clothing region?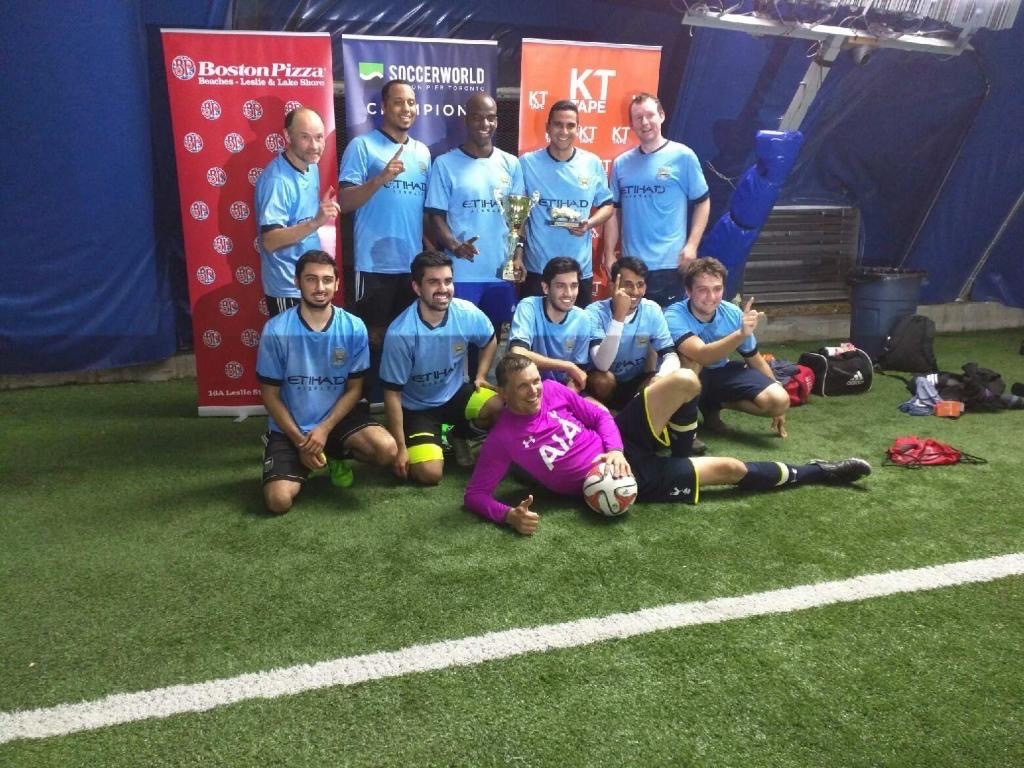
x1=378, y1=296, x2=494, y2=461
